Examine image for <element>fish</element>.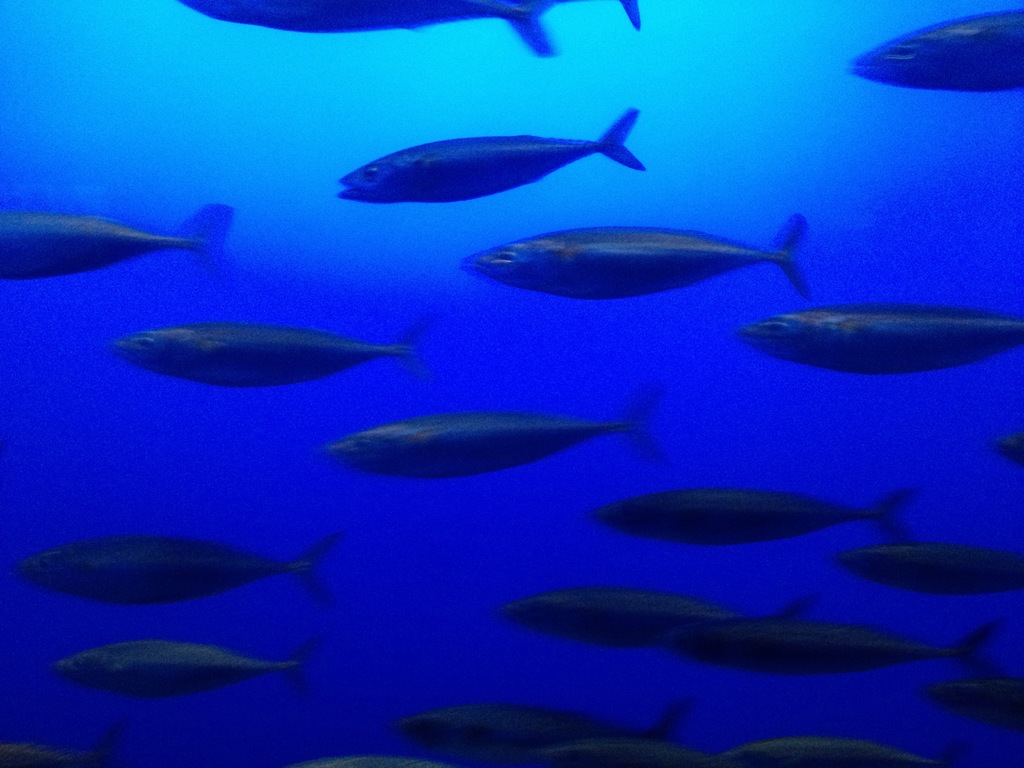
Examination result: crop(118, 317, 426, 382).
